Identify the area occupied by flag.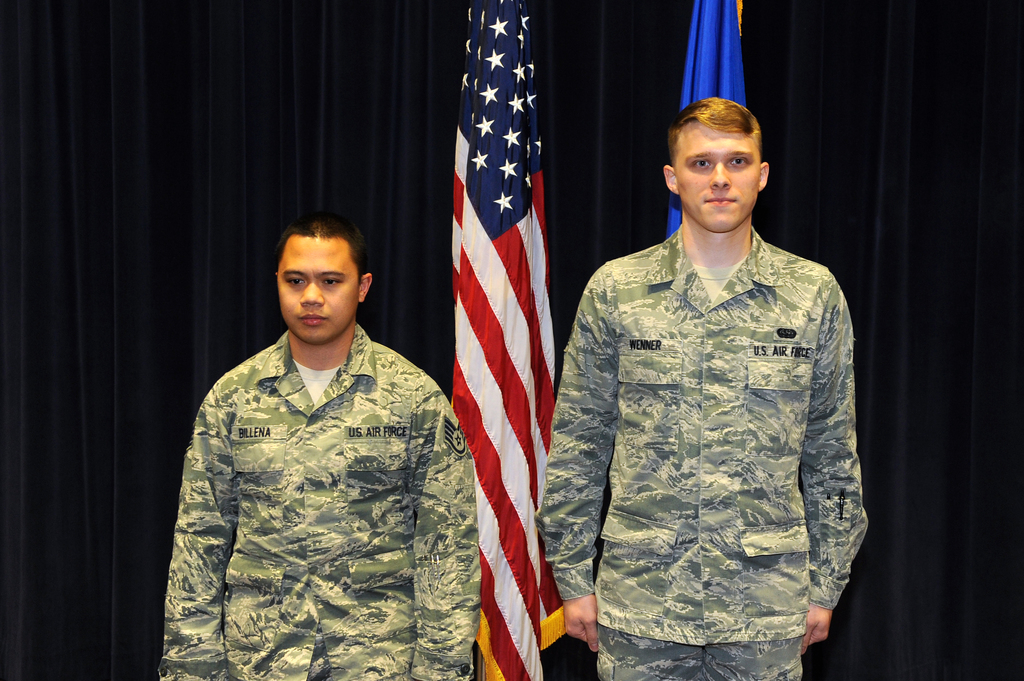
Area: 660 0 746 241.
